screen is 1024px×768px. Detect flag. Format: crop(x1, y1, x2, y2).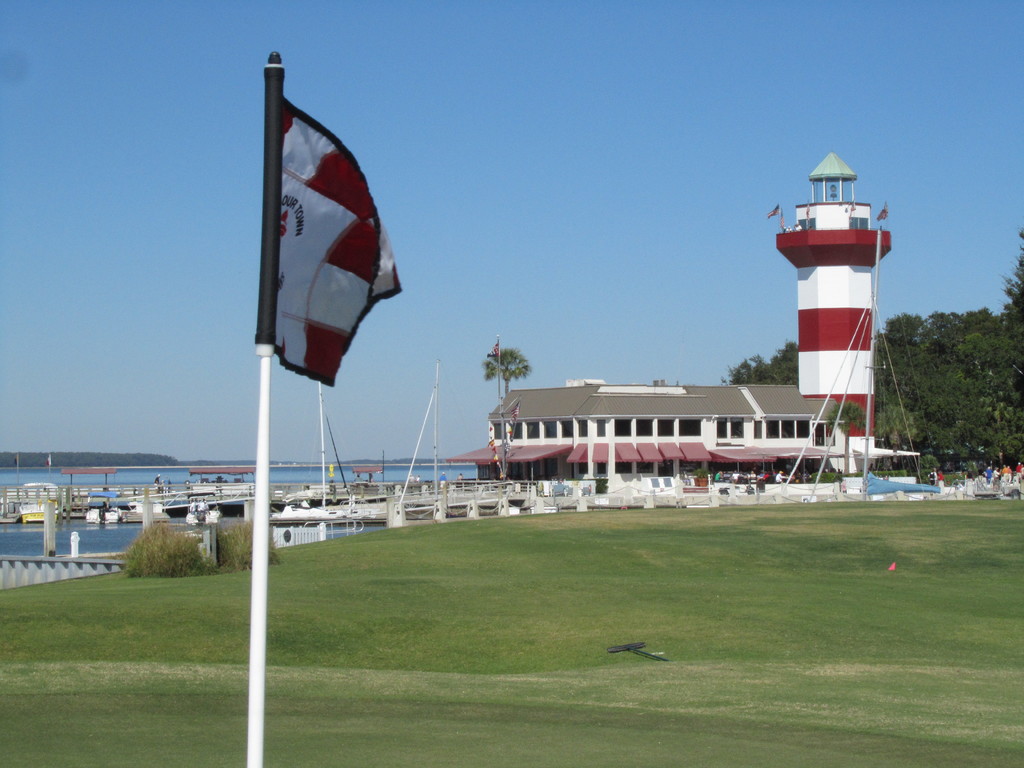
crop(489, 342, 504, 358).
